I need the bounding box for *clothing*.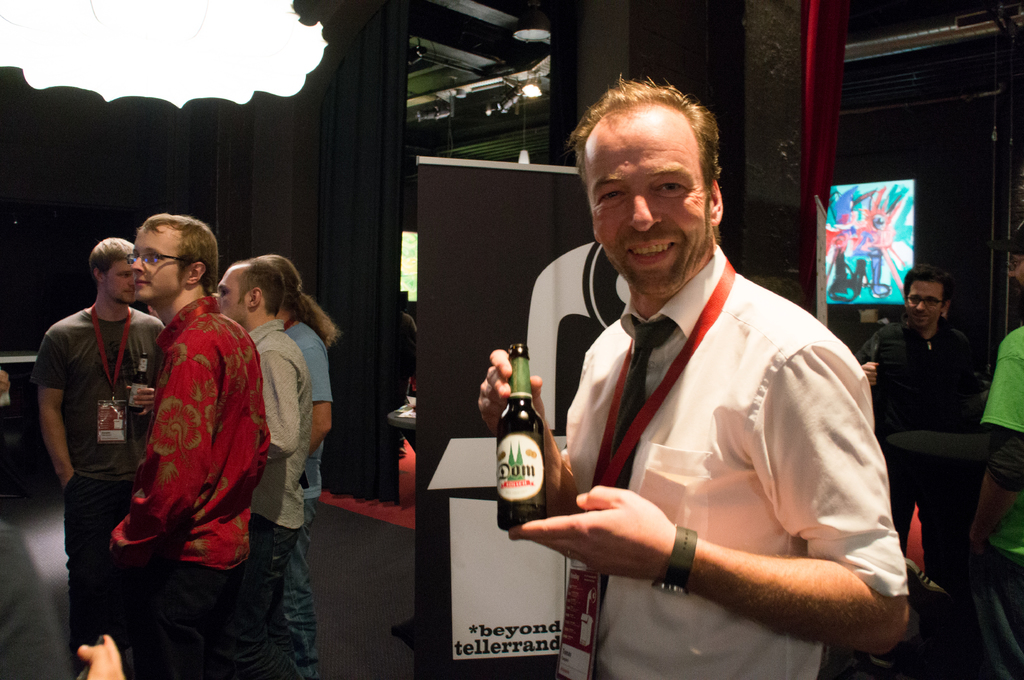
Here it is: {"left": 289, "top": 315, "right": 333, "bottom": 679}.
